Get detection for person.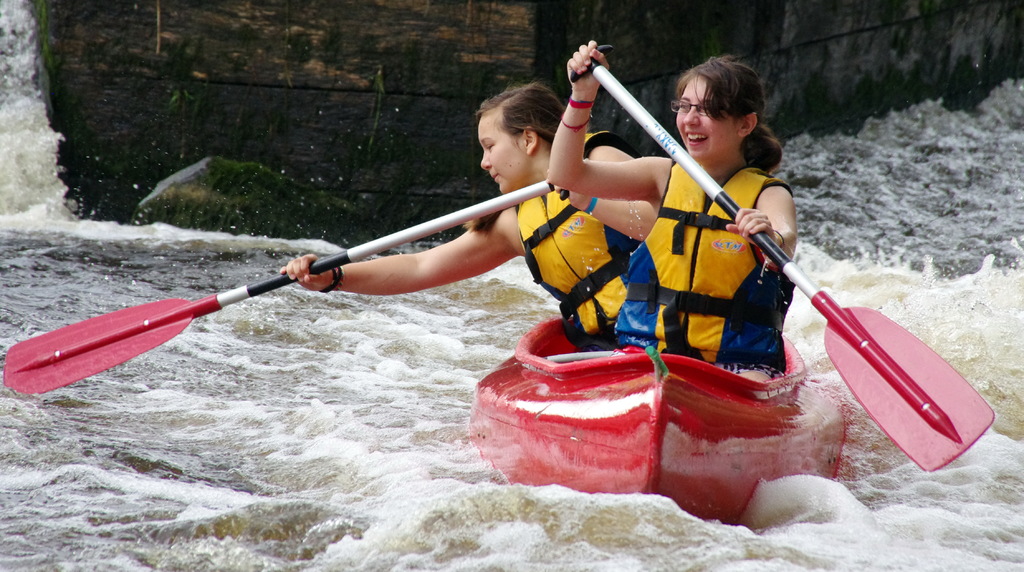
Detection: (left=275, top=75, right=652, bottom=347).
